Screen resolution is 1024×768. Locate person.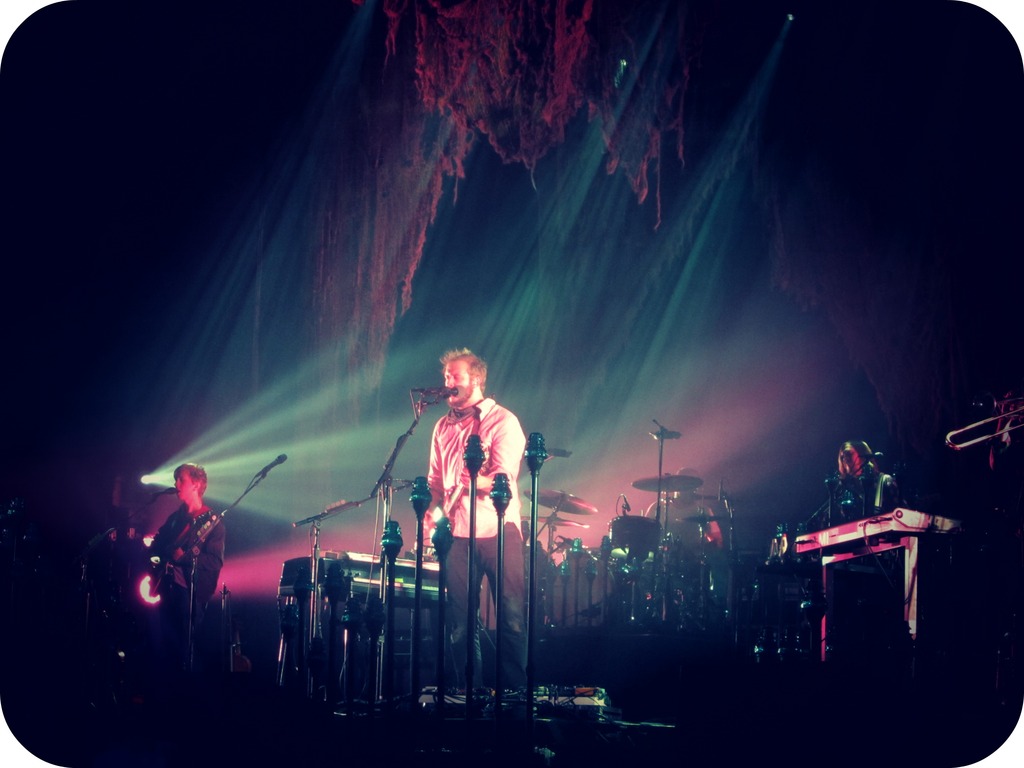
Rect(828, 432, 907, 525).
